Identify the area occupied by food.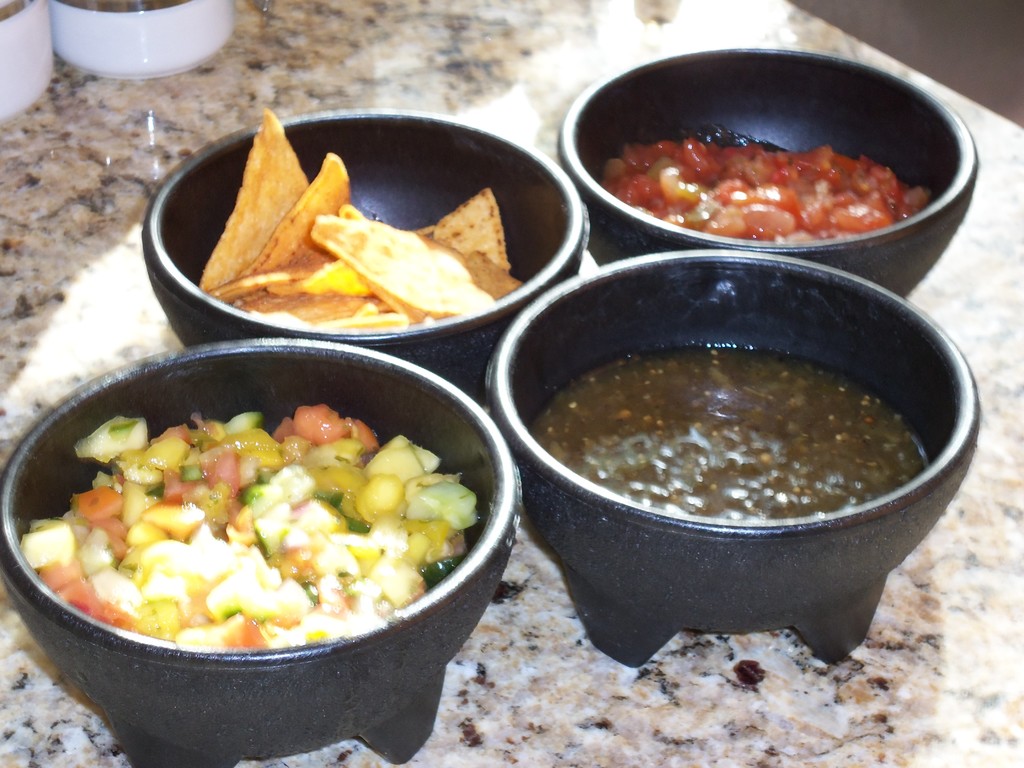
Area: [518,335,948,522].
